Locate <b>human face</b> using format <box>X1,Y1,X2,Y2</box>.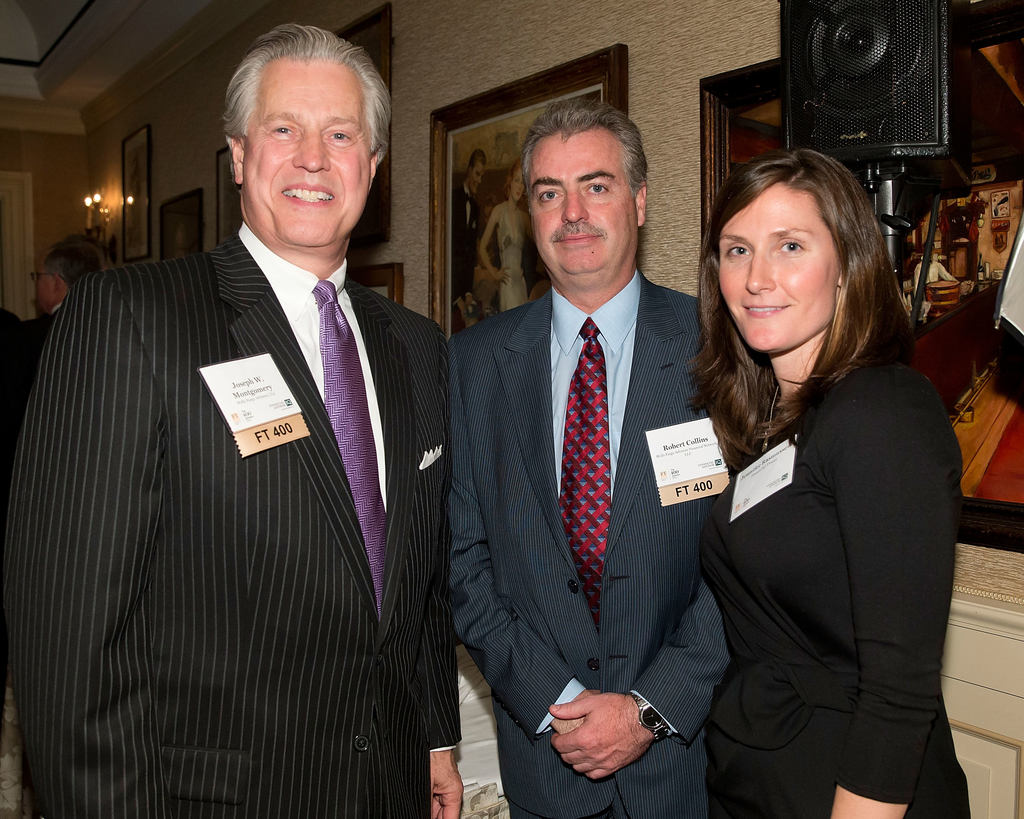
<box>721,181,842,354</box>.
